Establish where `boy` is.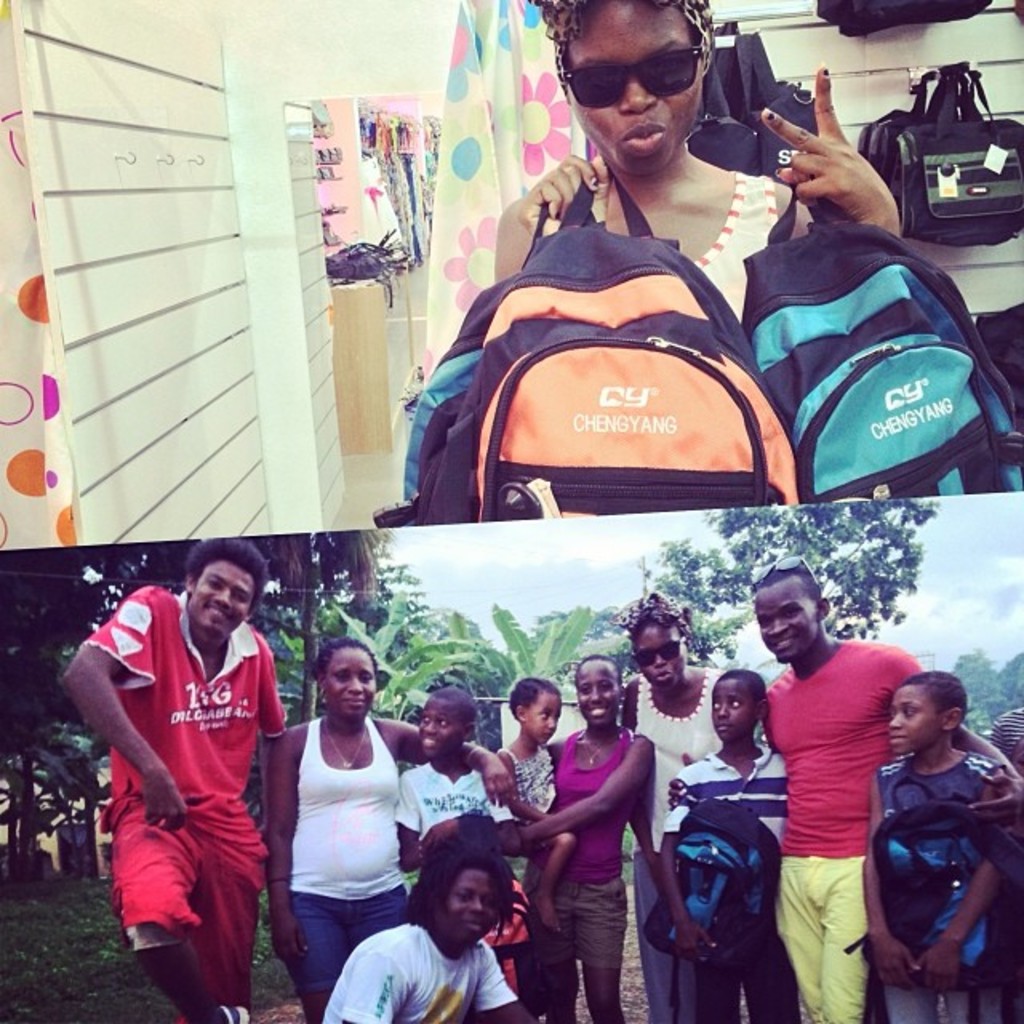
Established at 864,664,1022,1022.
